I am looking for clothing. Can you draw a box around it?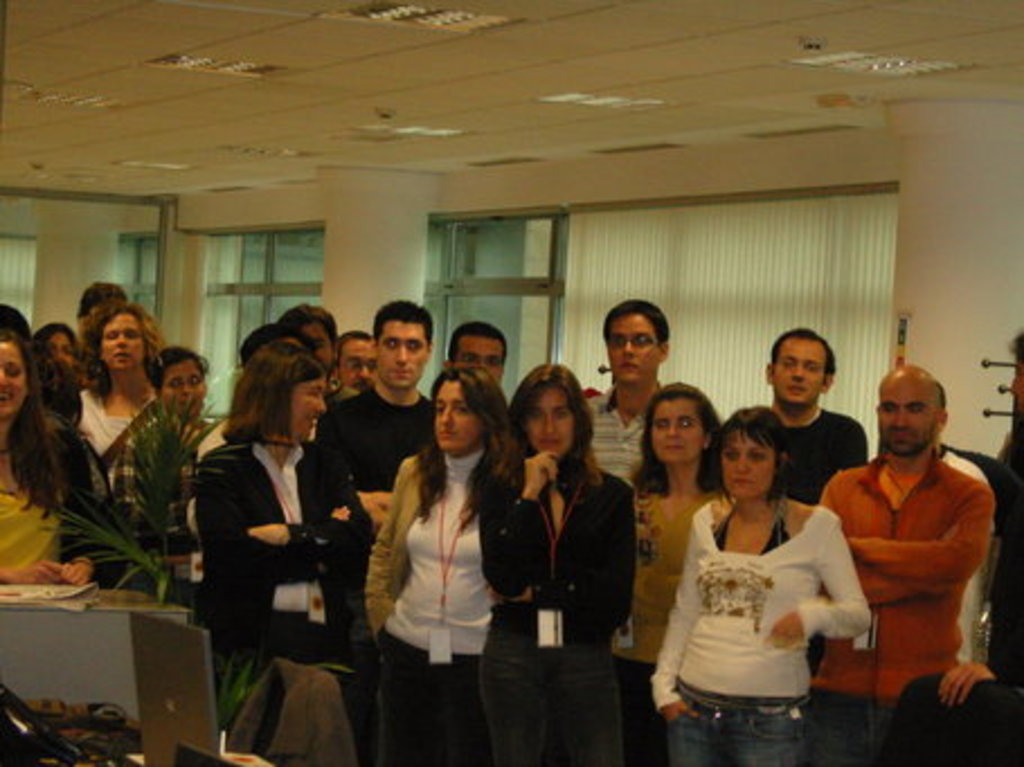
Sure, the bounding box is <box>983,418,1022,720</box>.
